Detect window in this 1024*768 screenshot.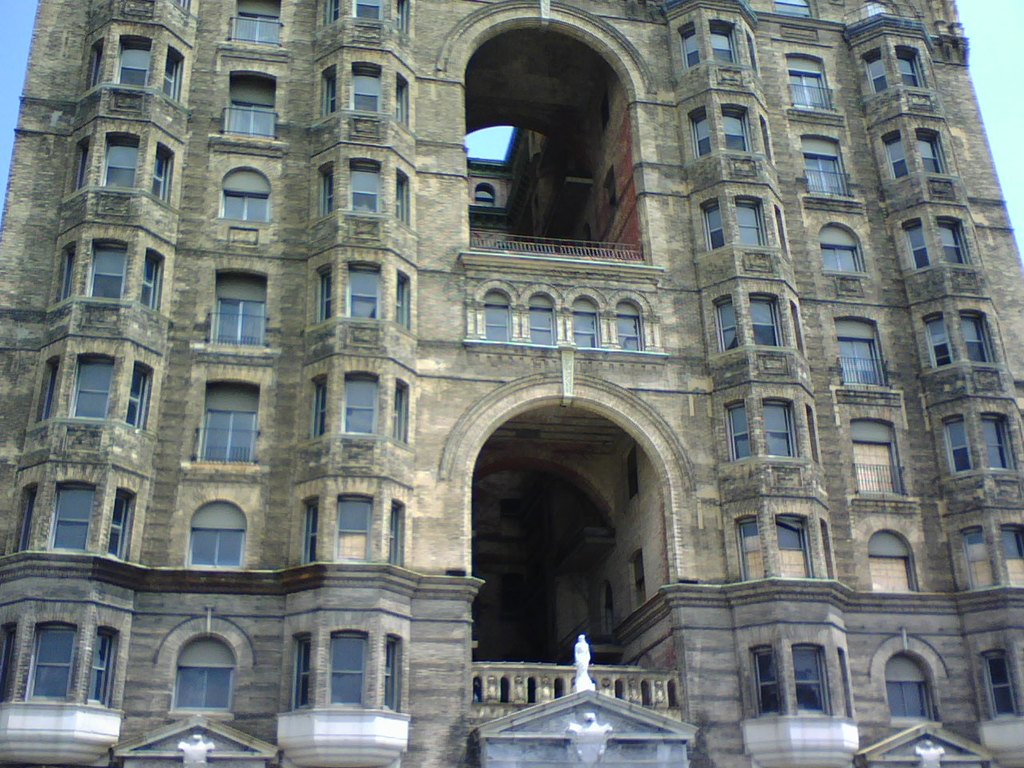
Detection: (x1=54, y1=484, x2=91, y2=550).
